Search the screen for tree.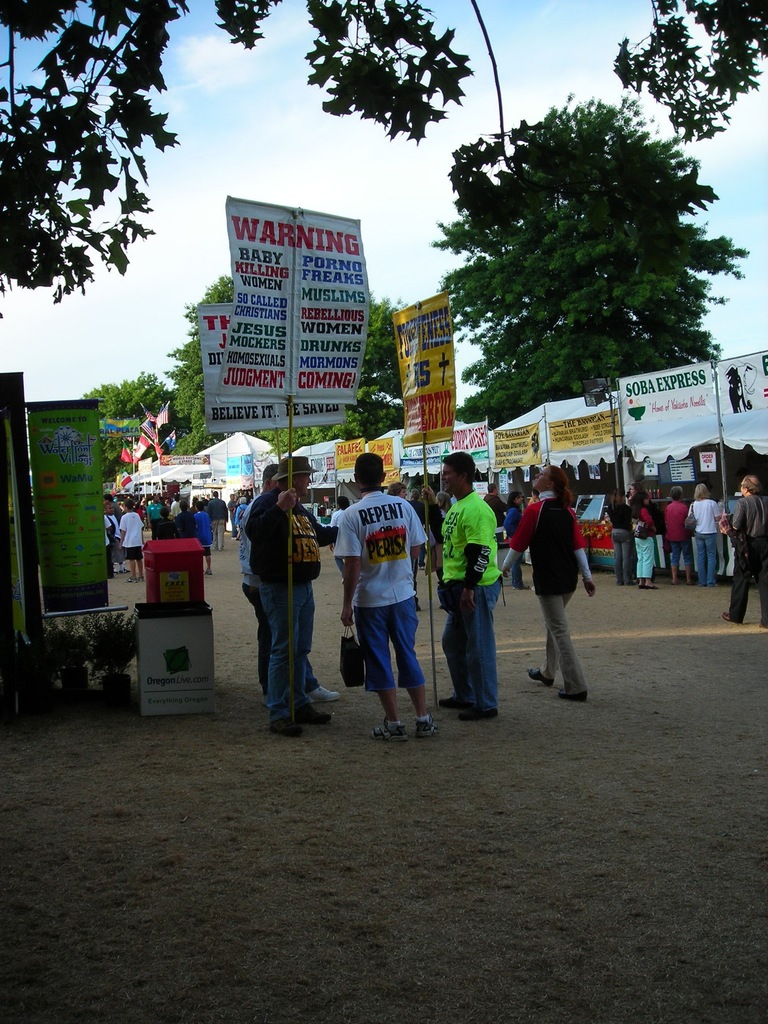
Found at (left=434, top=111, right=710, bottom=413).
